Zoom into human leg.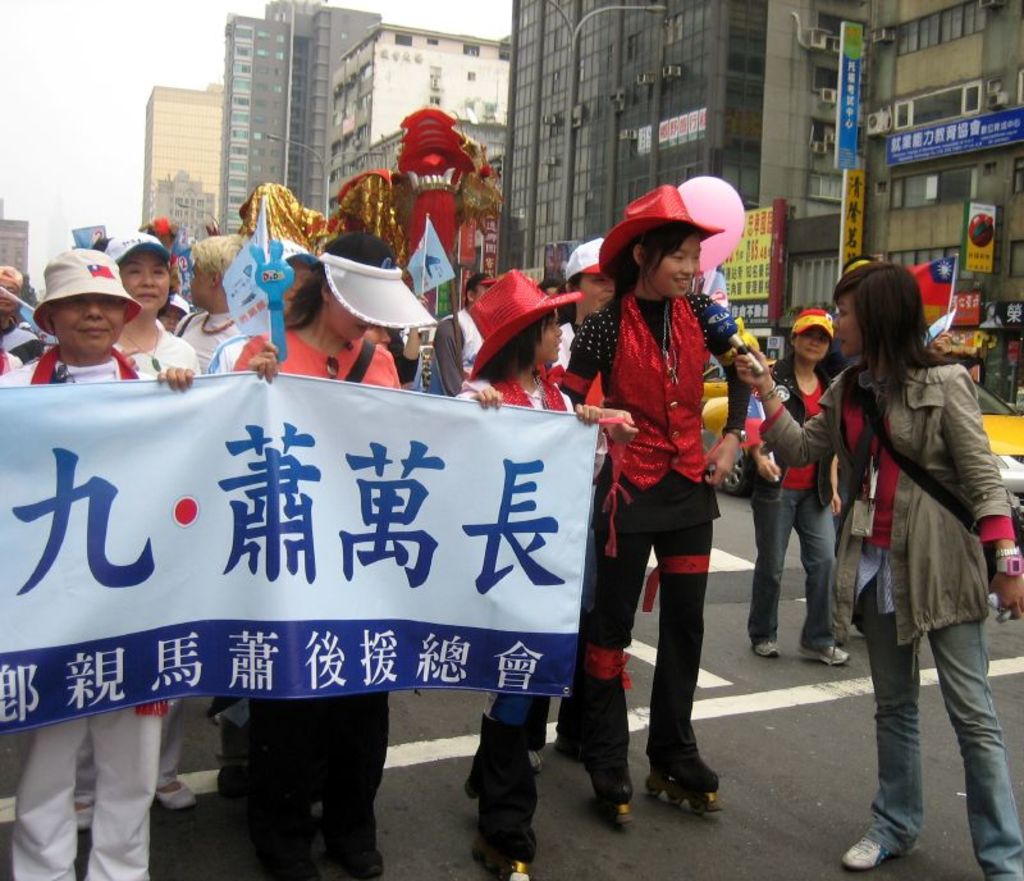
Zoom target: bbox=[257, 704, 326, 880].
